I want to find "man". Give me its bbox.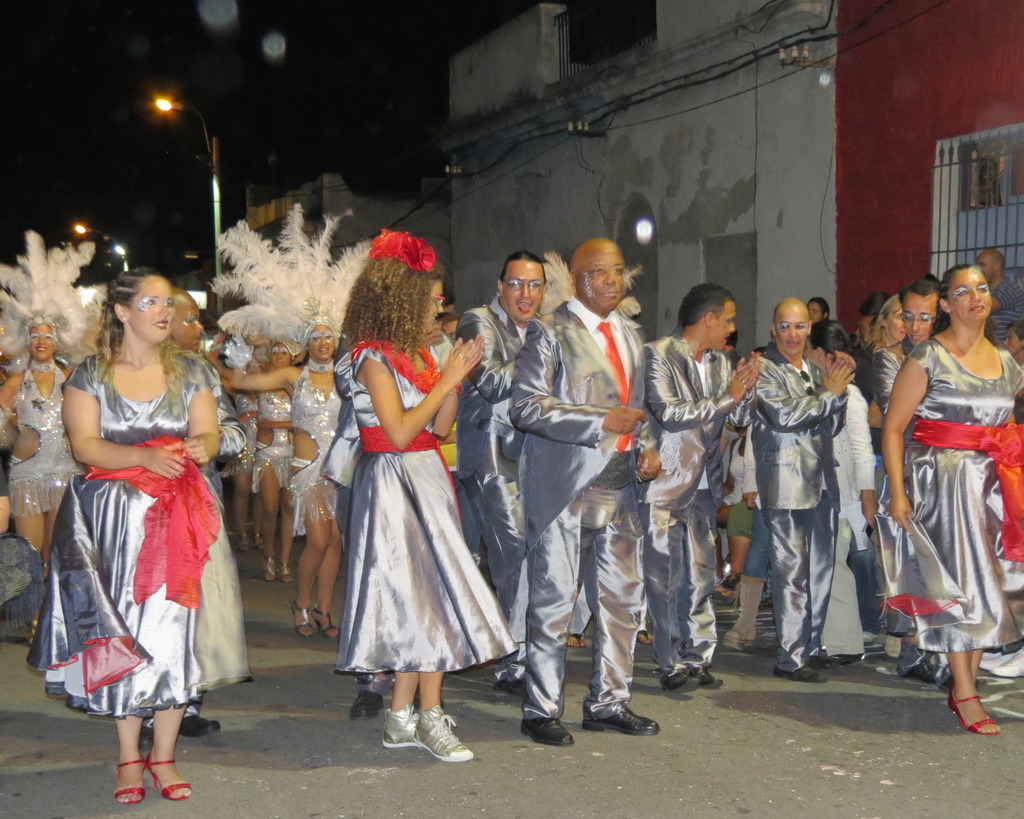
x1=751 y1=295 x2=862 y2=674.
